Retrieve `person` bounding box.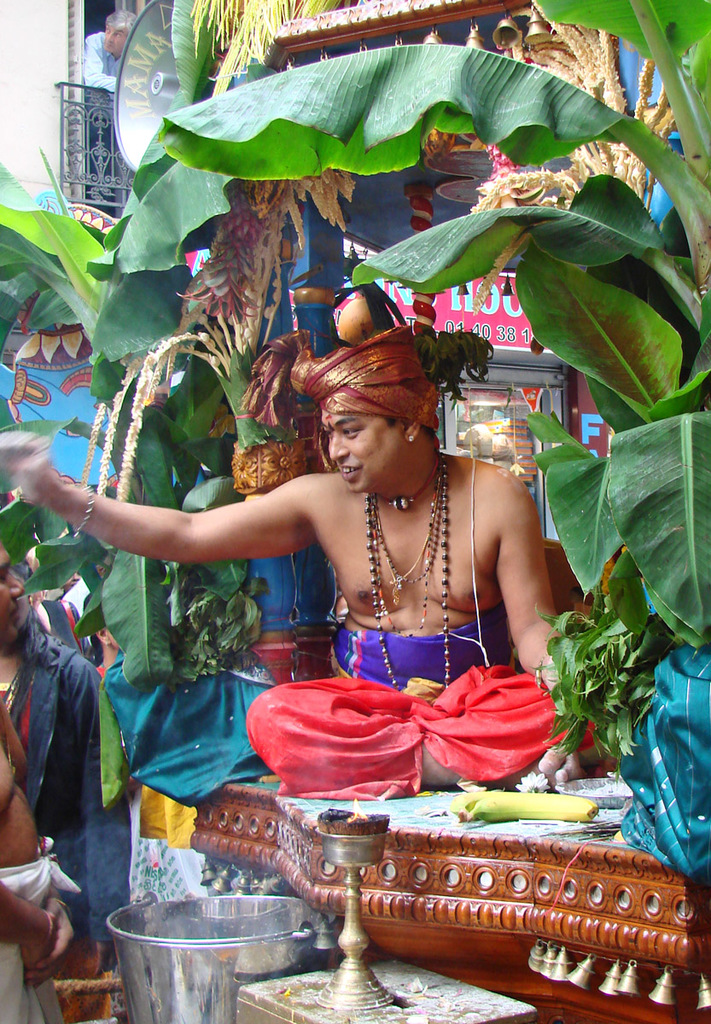
Bounding box: [left=0, top=596, right=126, bottom=1023].
